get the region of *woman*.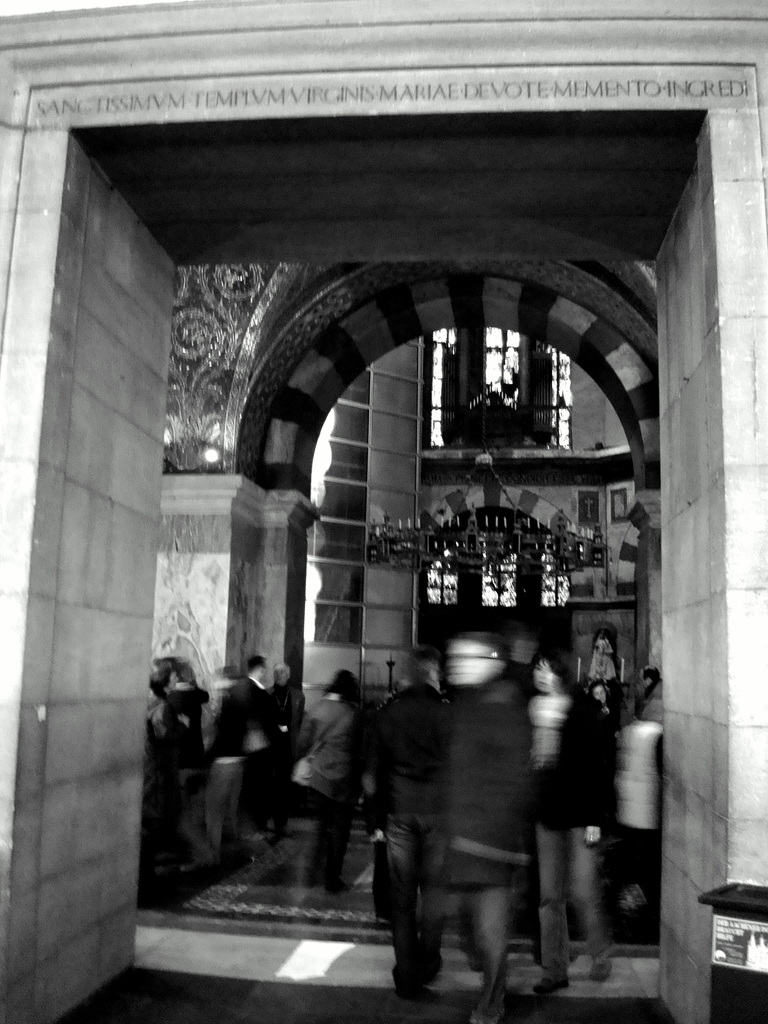
{"left": 140, "top": 664, "right": 195, "bottom": 909}.
